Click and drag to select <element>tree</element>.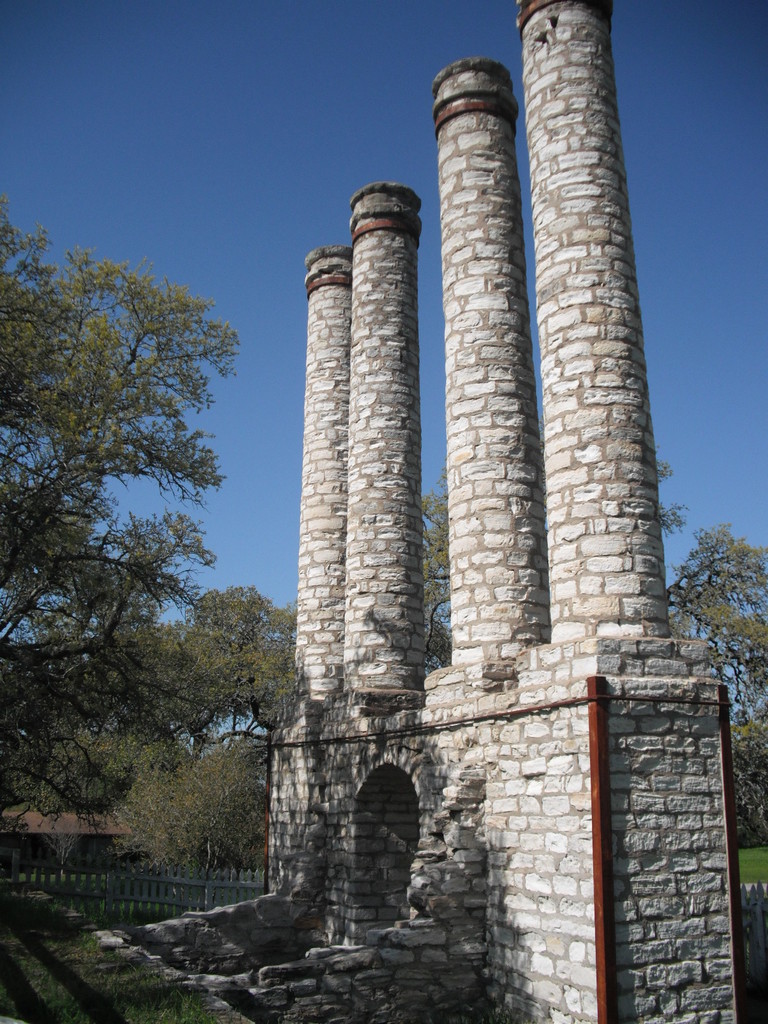
Selection: select_region(408, 464, 474, 686).
